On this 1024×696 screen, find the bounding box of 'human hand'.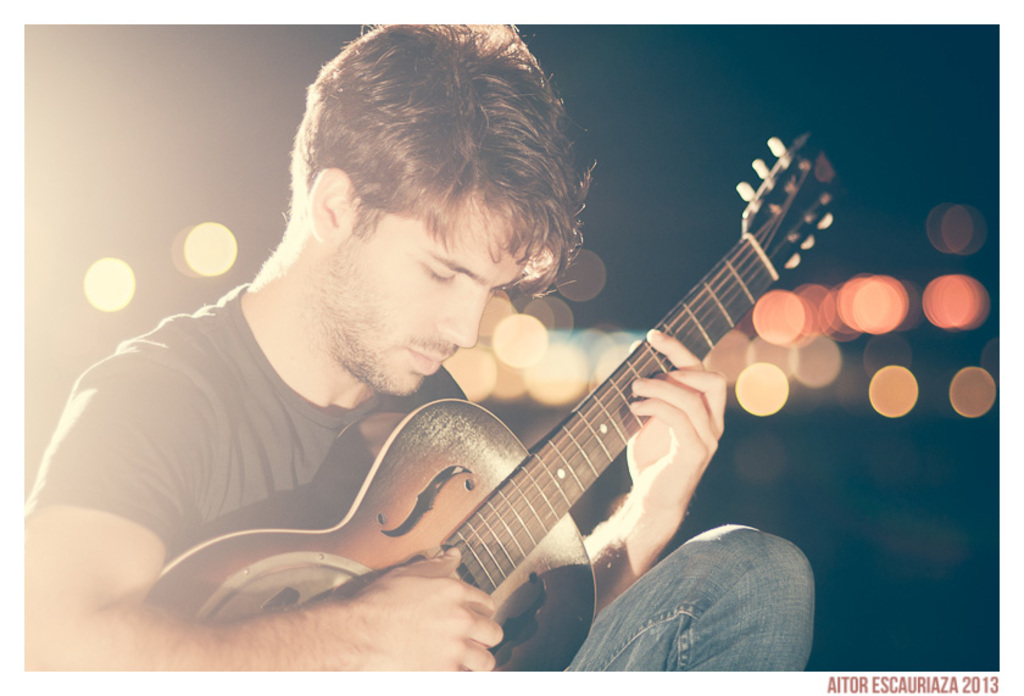
Bounding box: Rect(327, 556, 525, 670).
